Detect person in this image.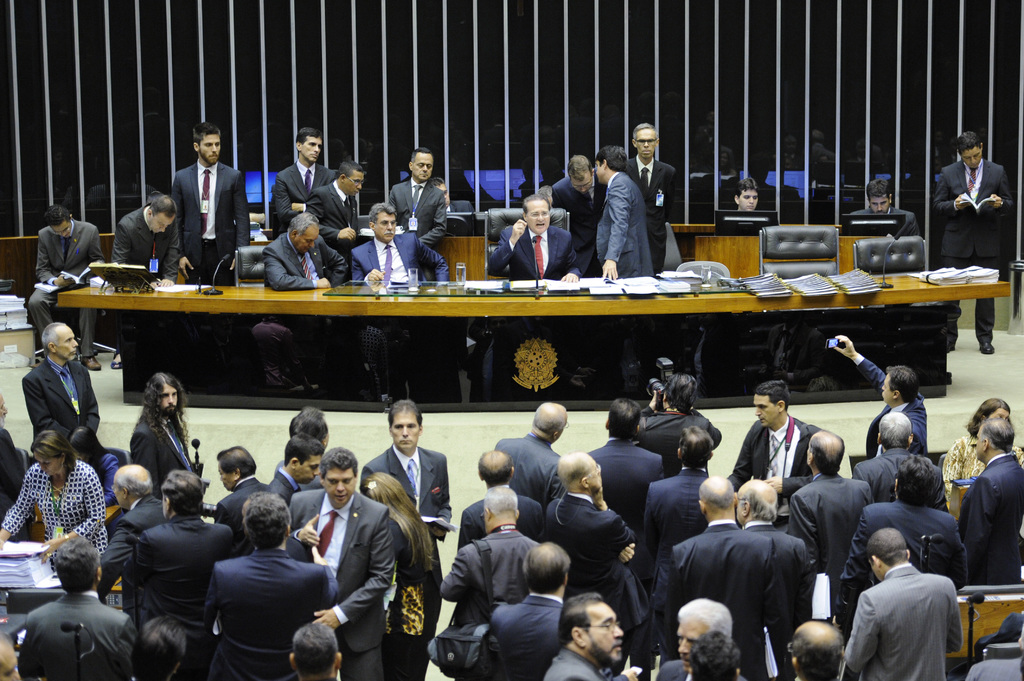
Detection: region(27, 207, 108, 368).
